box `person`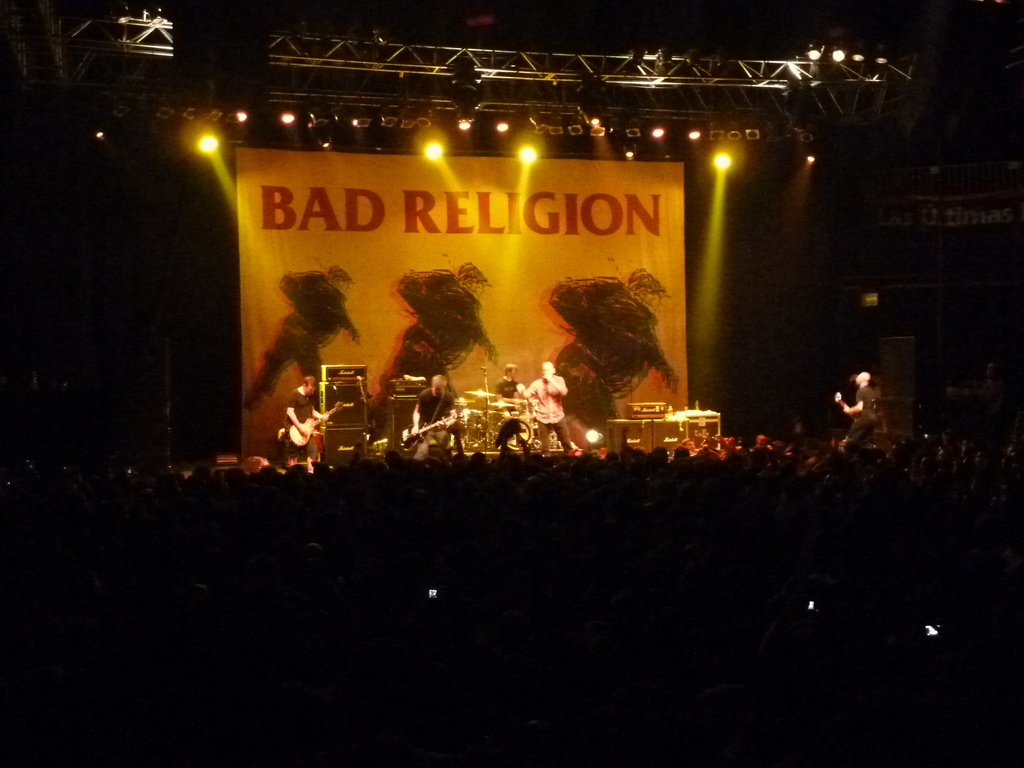
bbox(492, 362, 526, 415)
